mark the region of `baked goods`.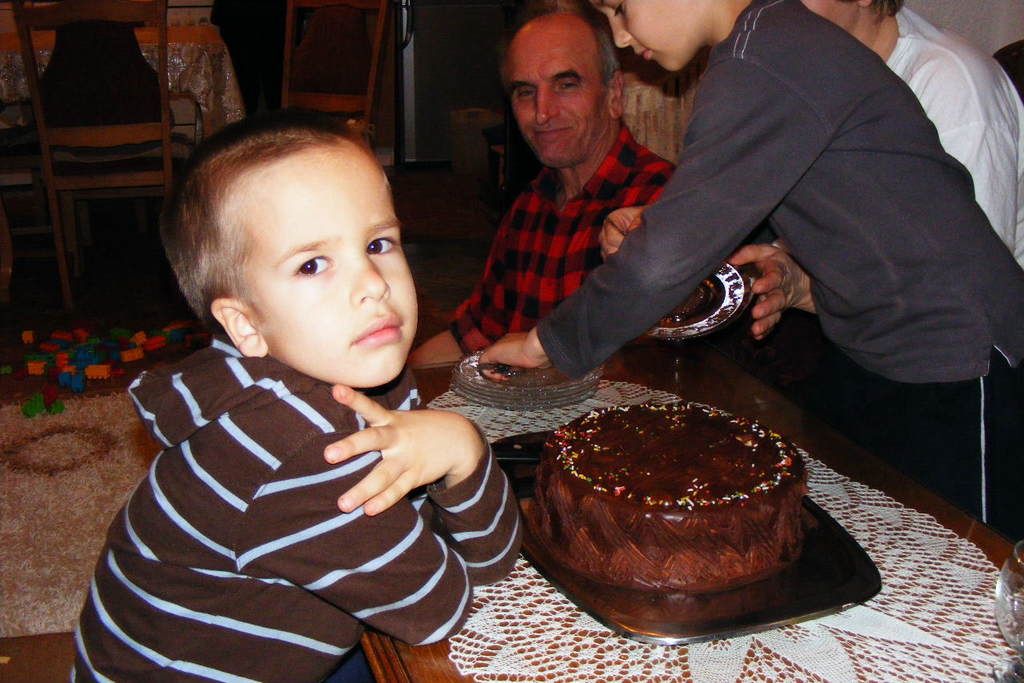
Region: rect(526, 395, 810, 596).
